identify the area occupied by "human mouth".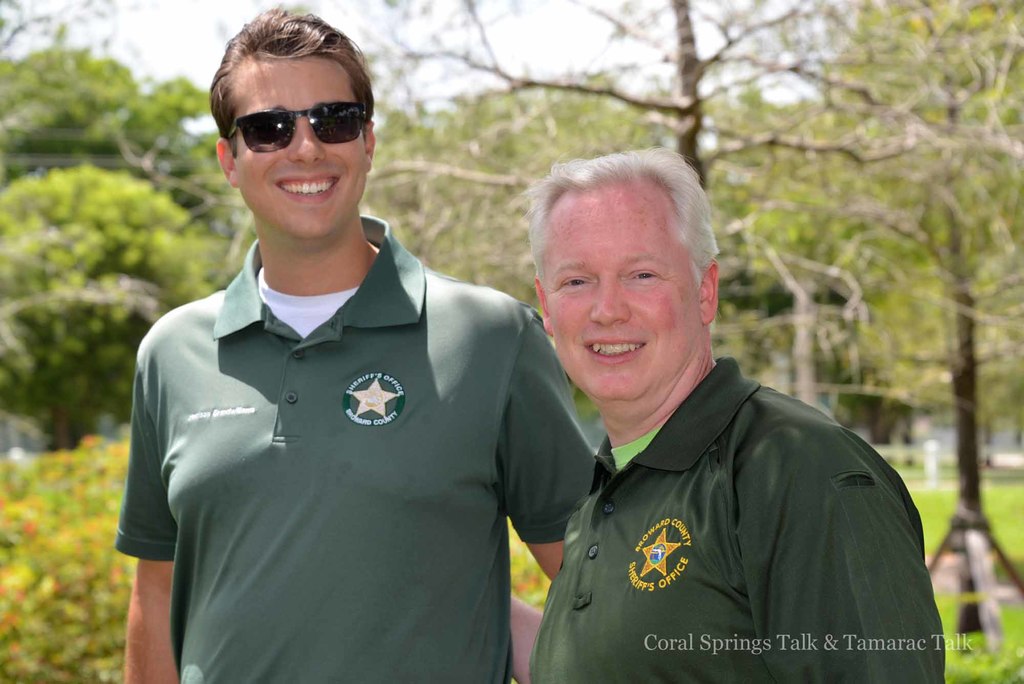
Area: l=268, t=167, r=340, b=205.
